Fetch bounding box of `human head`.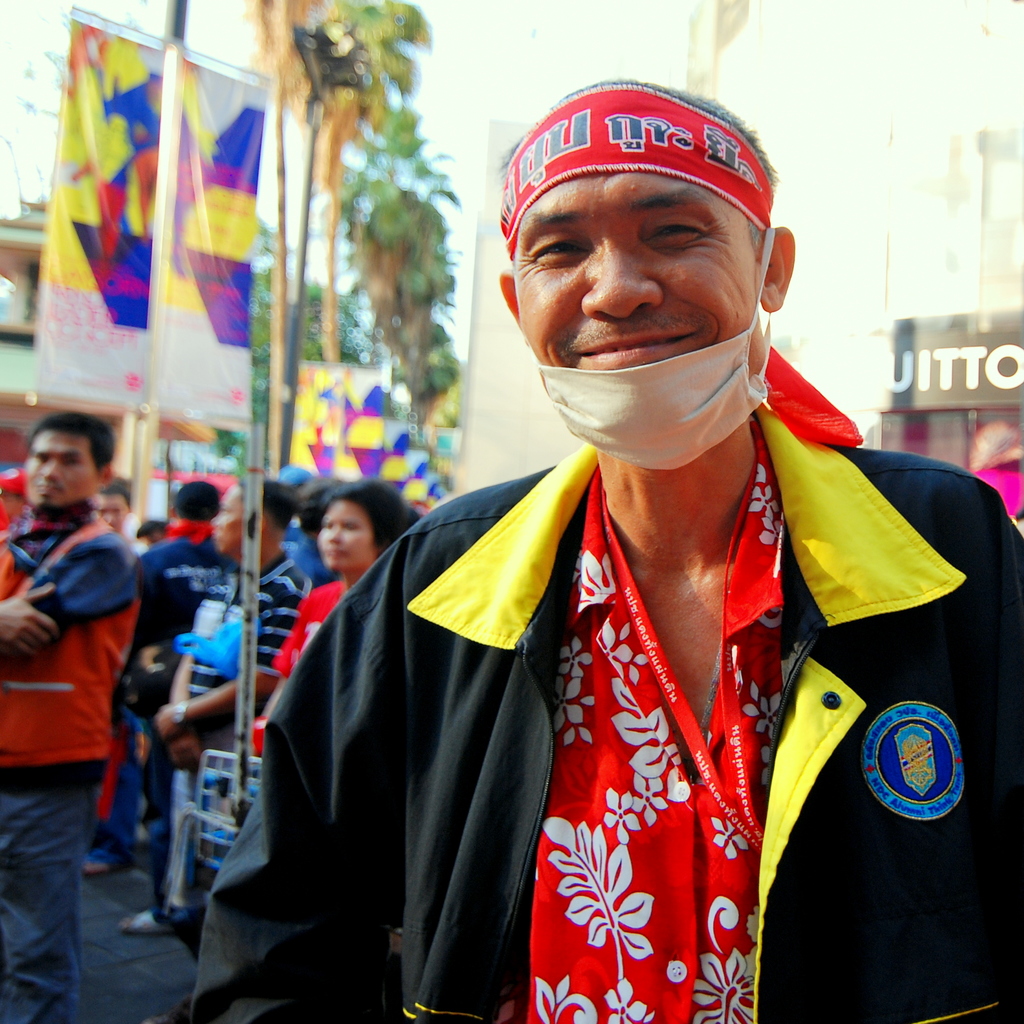
Bbox: 466,70,824,460.
